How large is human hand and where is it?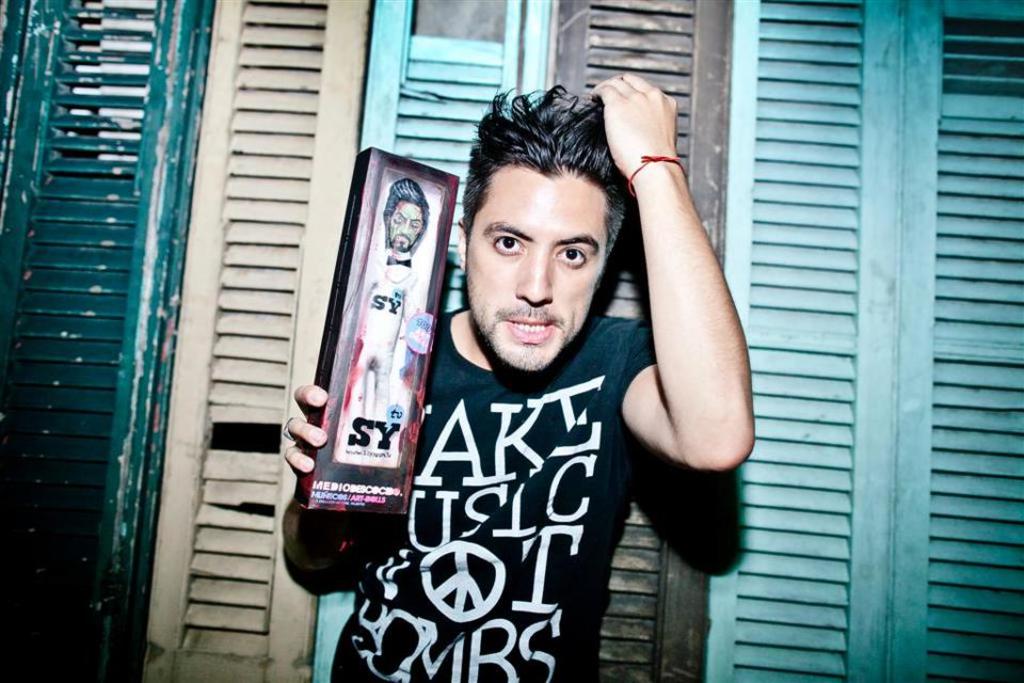
Bounding box: <box>614,78,693,180</box>.
